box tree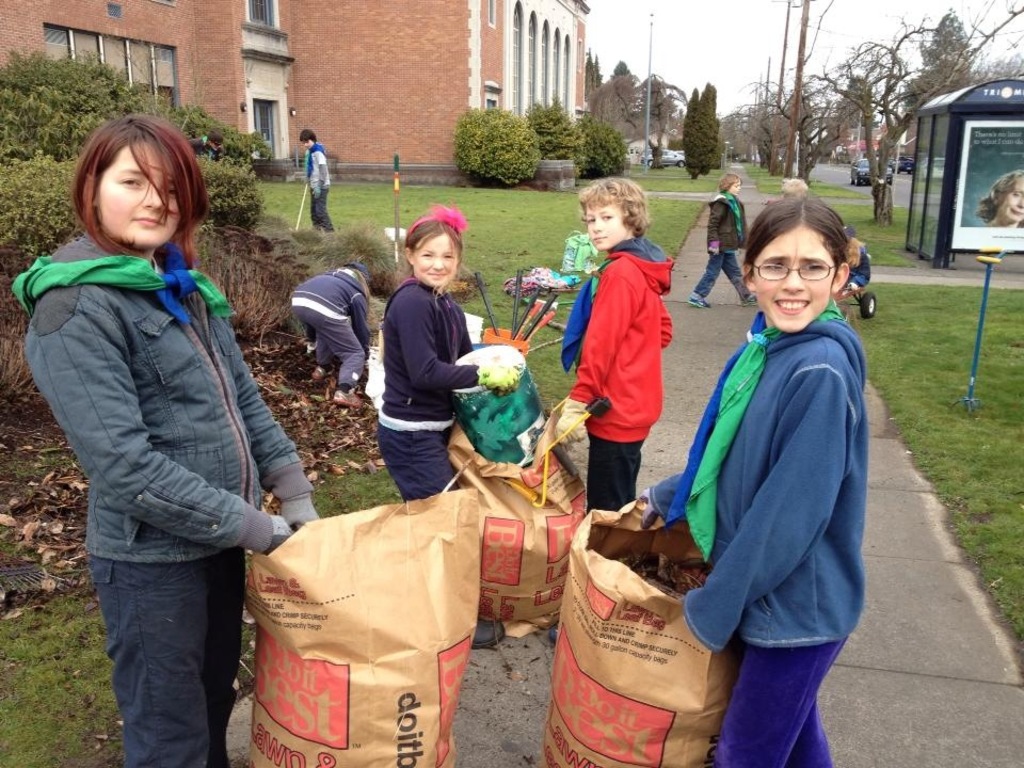
BBox(446, 102, 545, 192)
